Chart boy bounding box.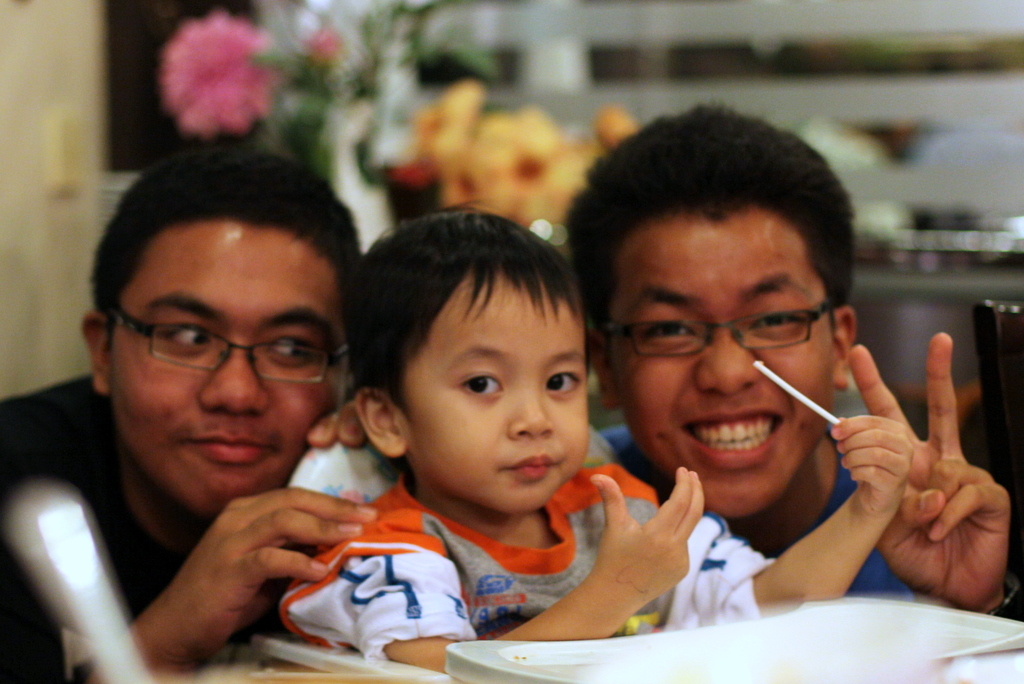
Charted: bbox(275, 191, 924, 676).
